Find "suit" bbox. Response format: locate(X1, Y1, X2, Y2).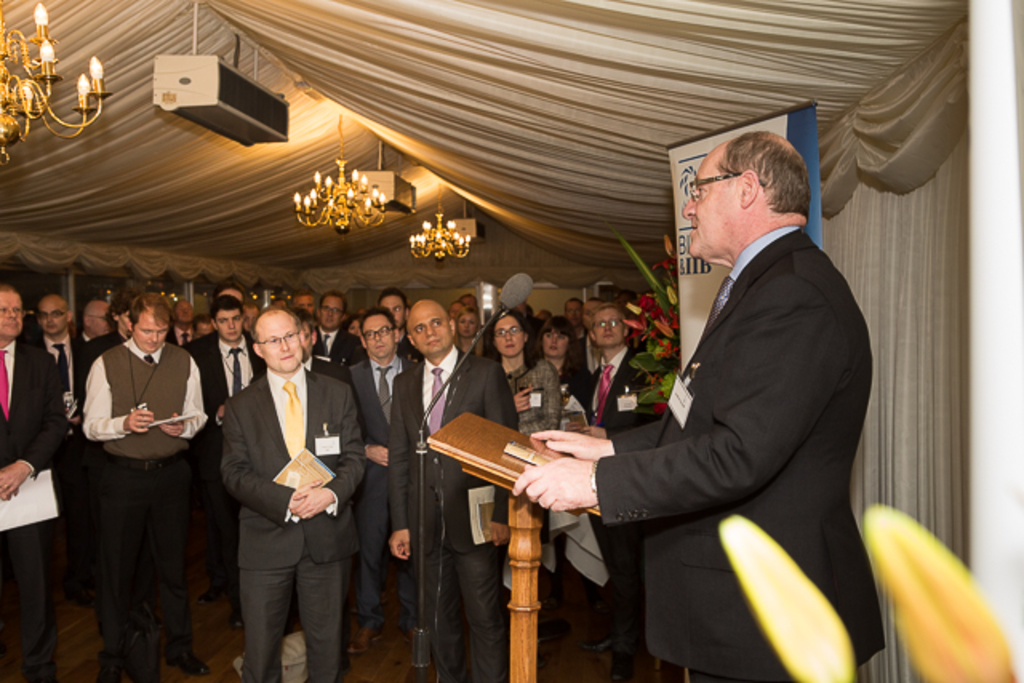
locate(594, 224, 885, 681).
